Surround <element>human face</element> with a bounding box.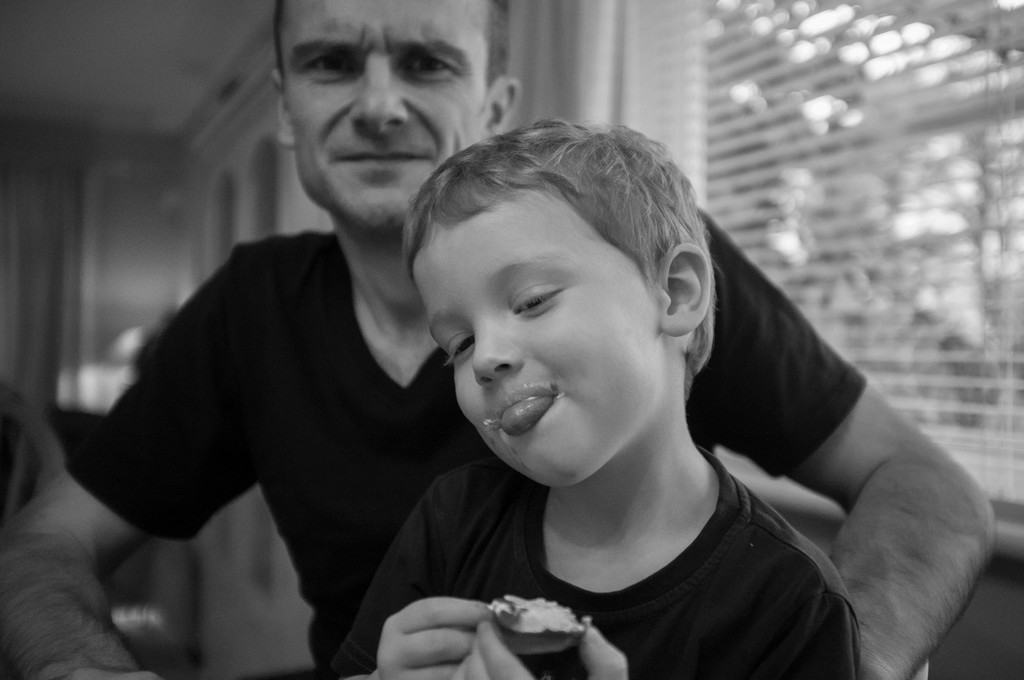
269/0/499/227.
